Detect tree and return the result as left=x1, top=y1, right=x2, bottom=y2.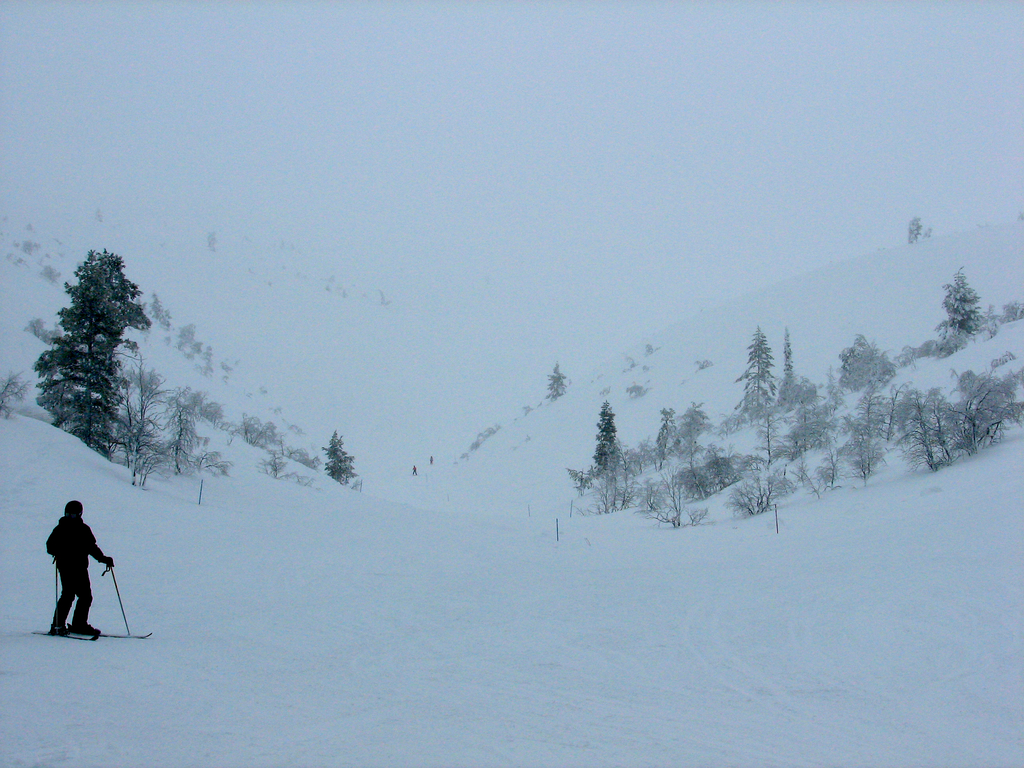
left=779, top=324, right=792, bottom=378.
